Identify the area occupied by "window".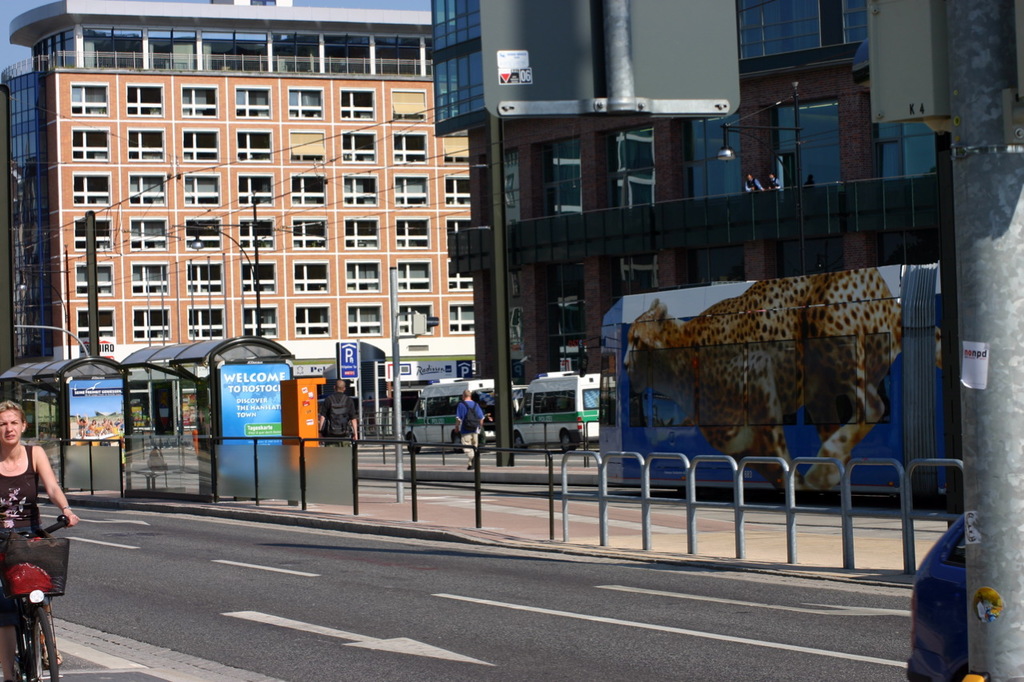
Area: Rect(282, 84, 333, 123).
